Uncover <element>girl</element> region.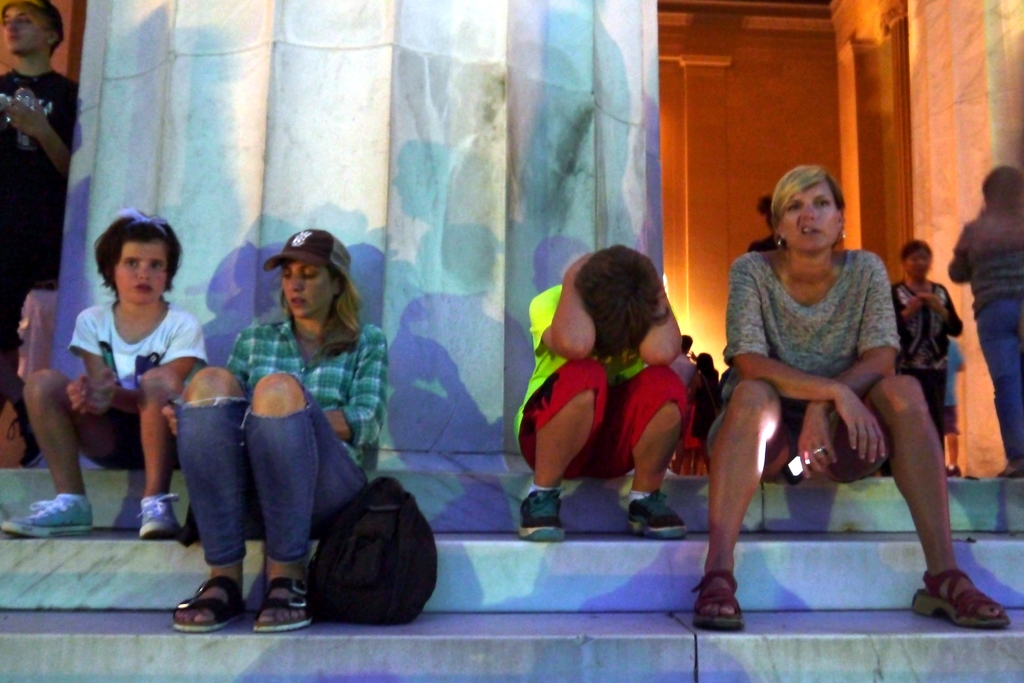
Uncovered: <box>0,204,210,542</box>.
